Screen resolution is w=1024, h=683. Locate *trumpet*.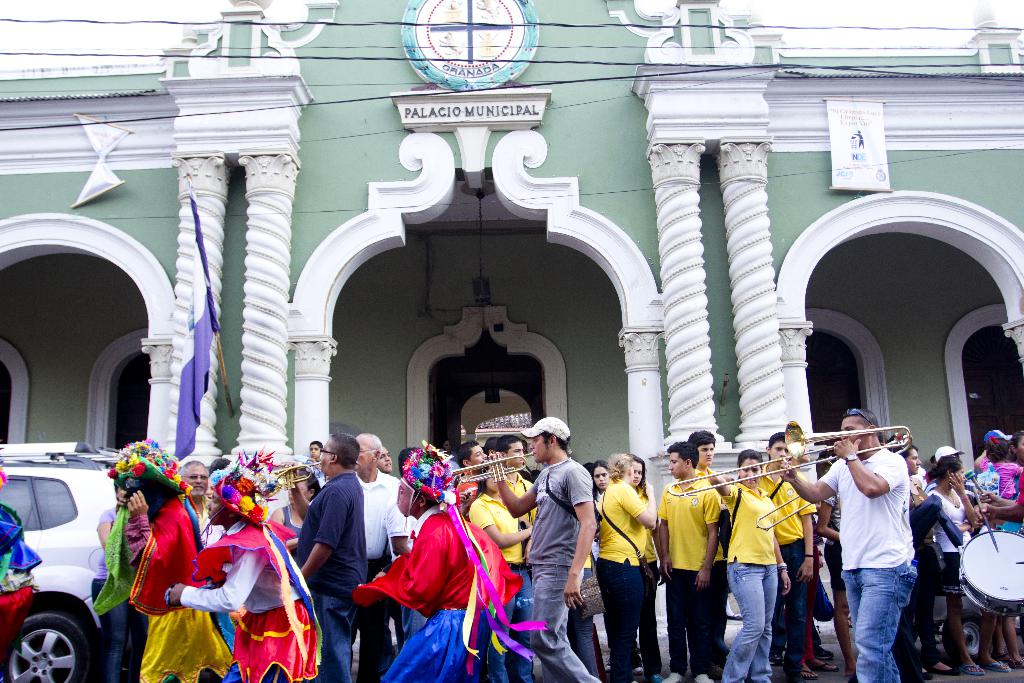
{"left": 676, "top": 432, "right": 945, "bottom": 516}.
